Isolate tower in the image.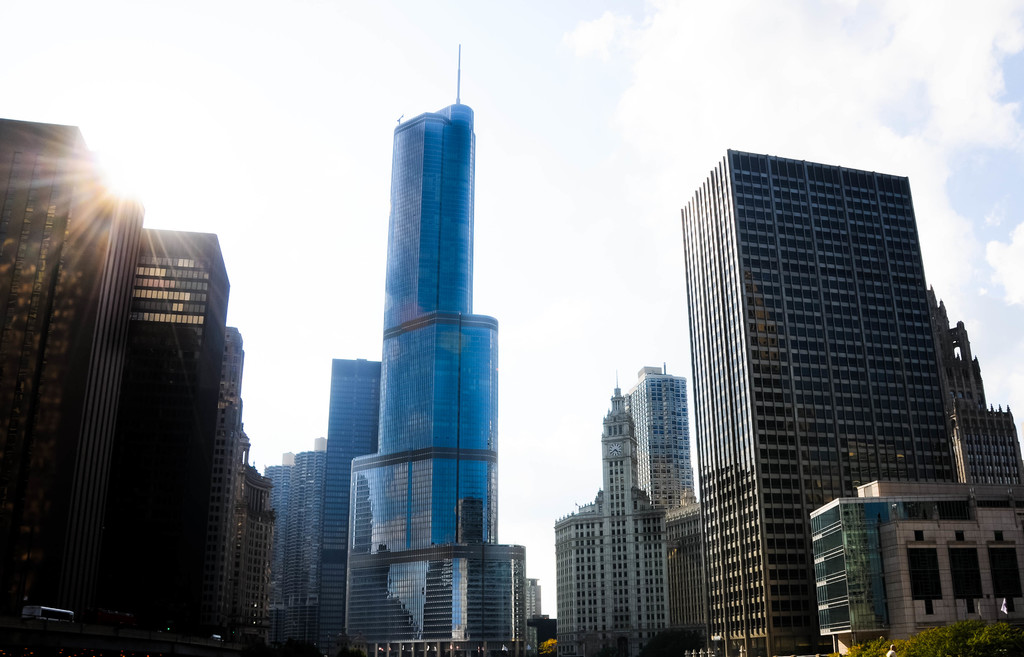
Isolated region: left=238, top=432, right=329, bottom=653.
